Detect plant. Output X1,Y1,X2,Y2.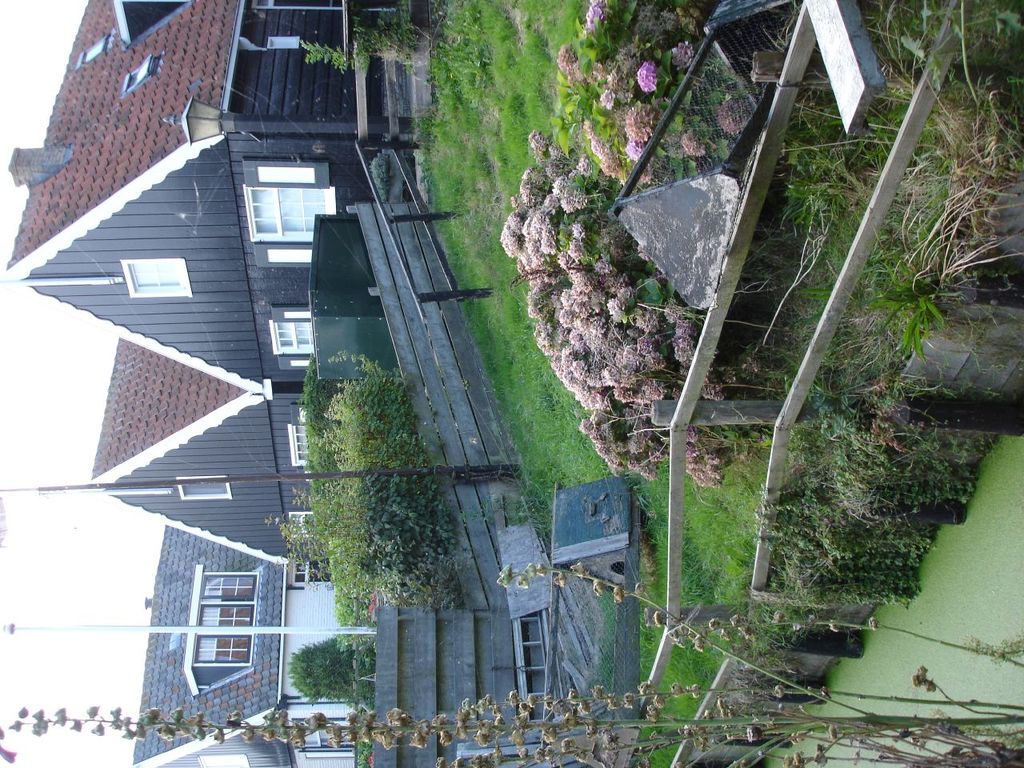
359,17,430,58.
